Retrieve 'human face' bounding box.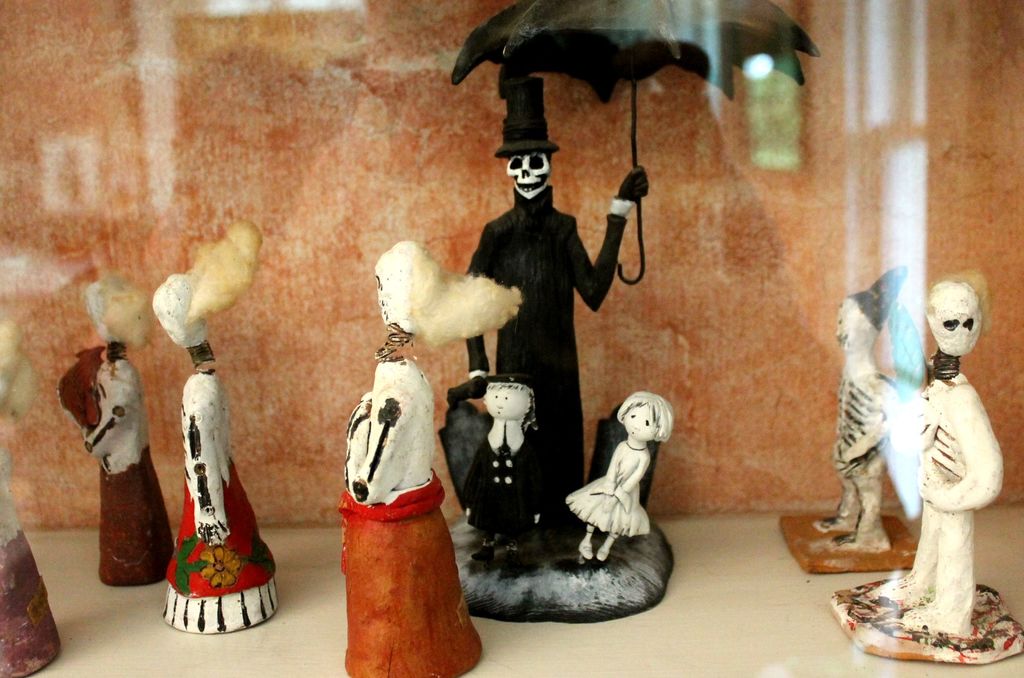
Bounding box: bbox=(484, 386, 529, 421).
